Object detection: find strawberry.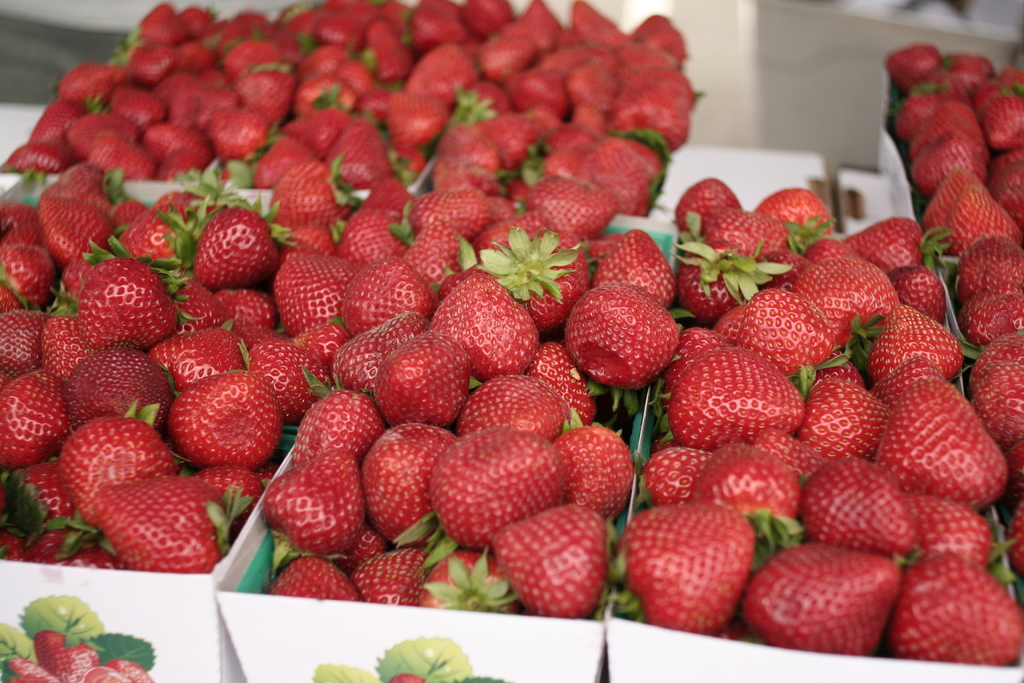
{"x1": 6, "y1": 653, "x2": 53, "y2": 682}.
